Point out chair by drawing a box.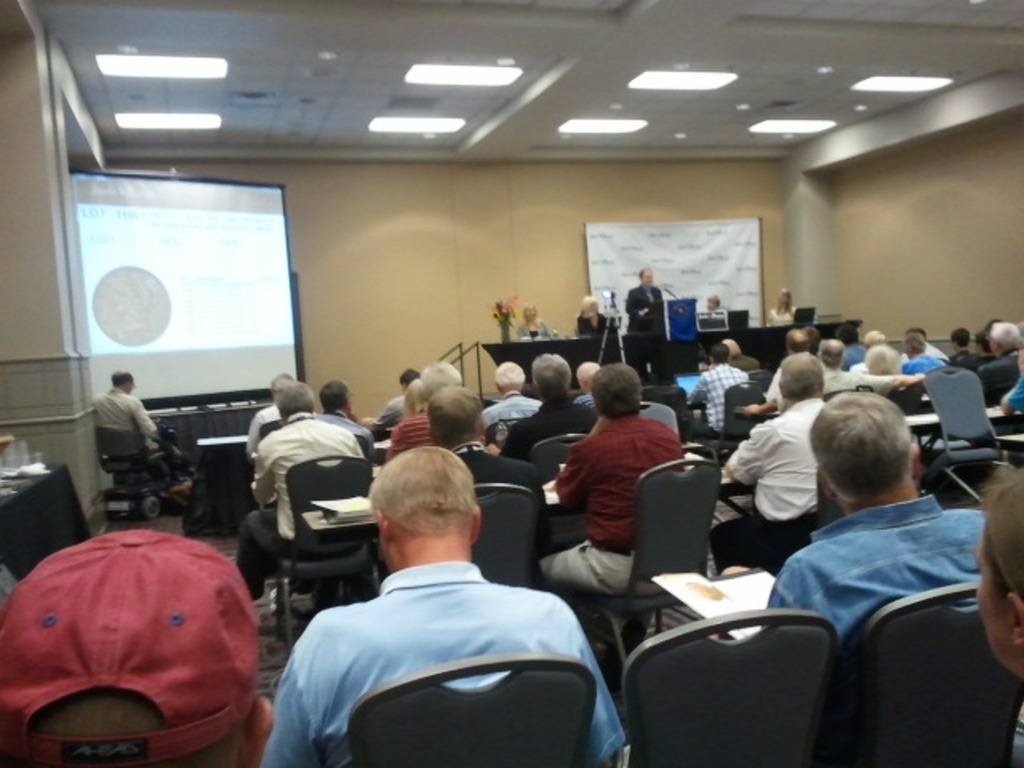
(left=531, top=430, right=587, bottom=474).
